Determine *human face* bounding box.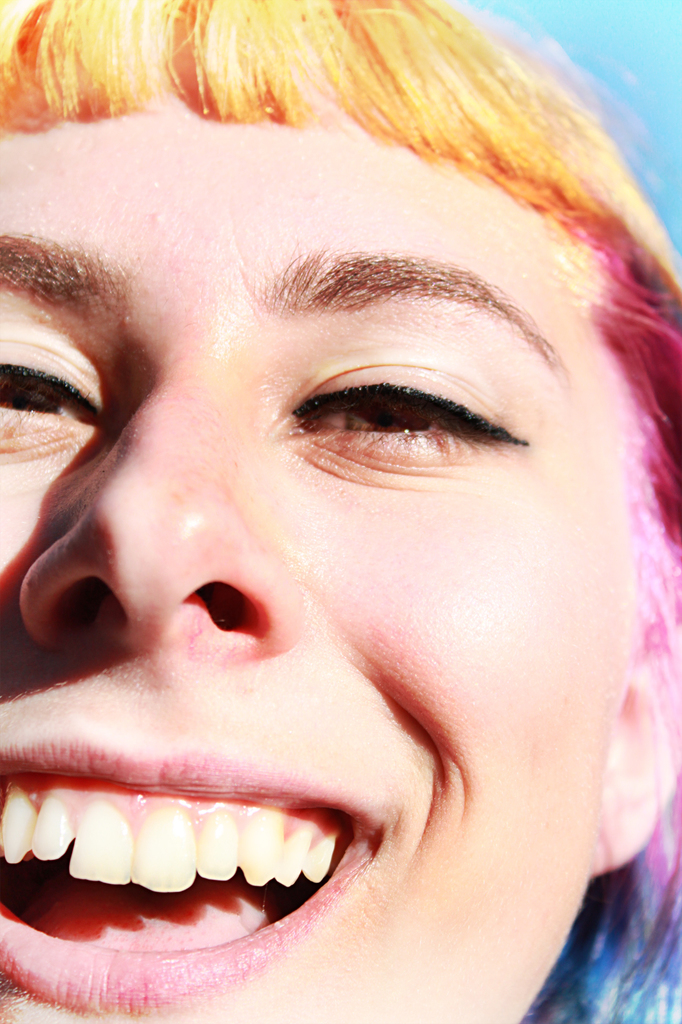
Determined: (left=0, top=0, right=631, bottom=1023).
